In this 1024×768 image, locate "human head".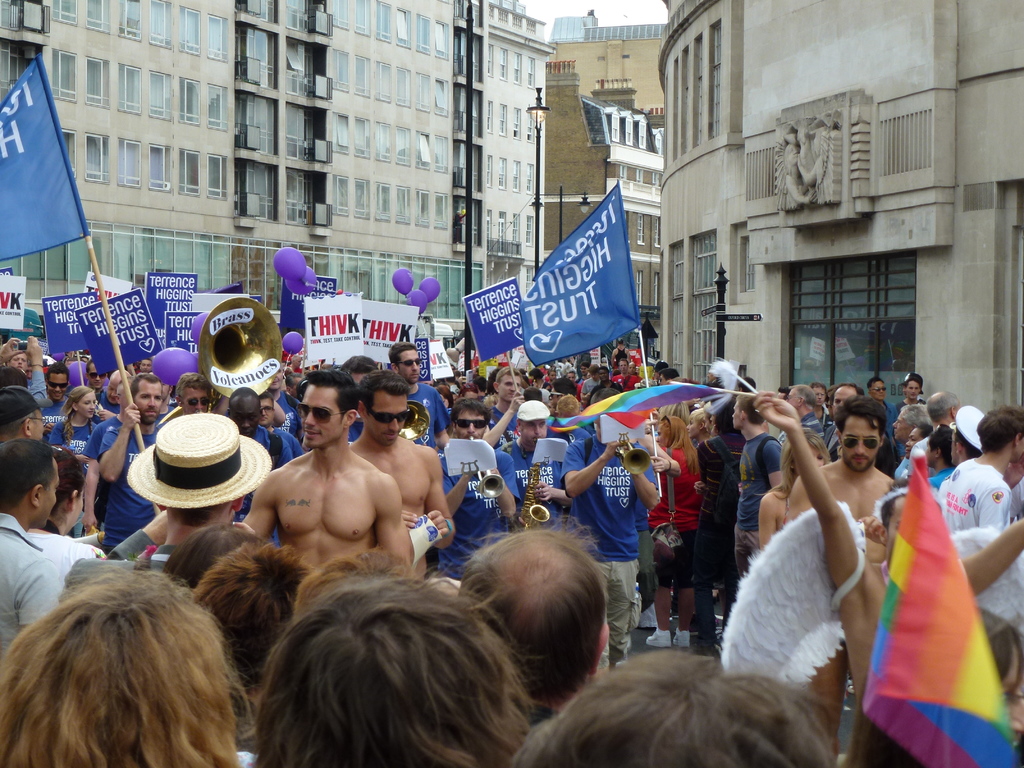
Bounding box: 580/362/589/378.
